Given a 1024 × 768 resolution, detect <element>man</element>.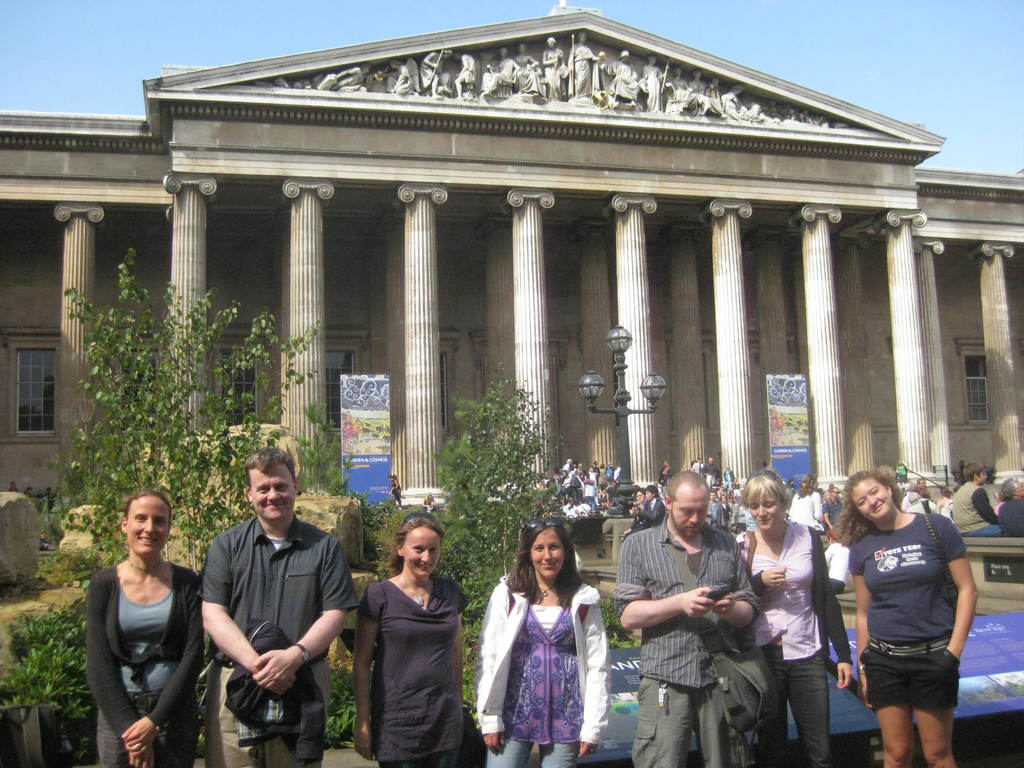
[188,449,358,749].
